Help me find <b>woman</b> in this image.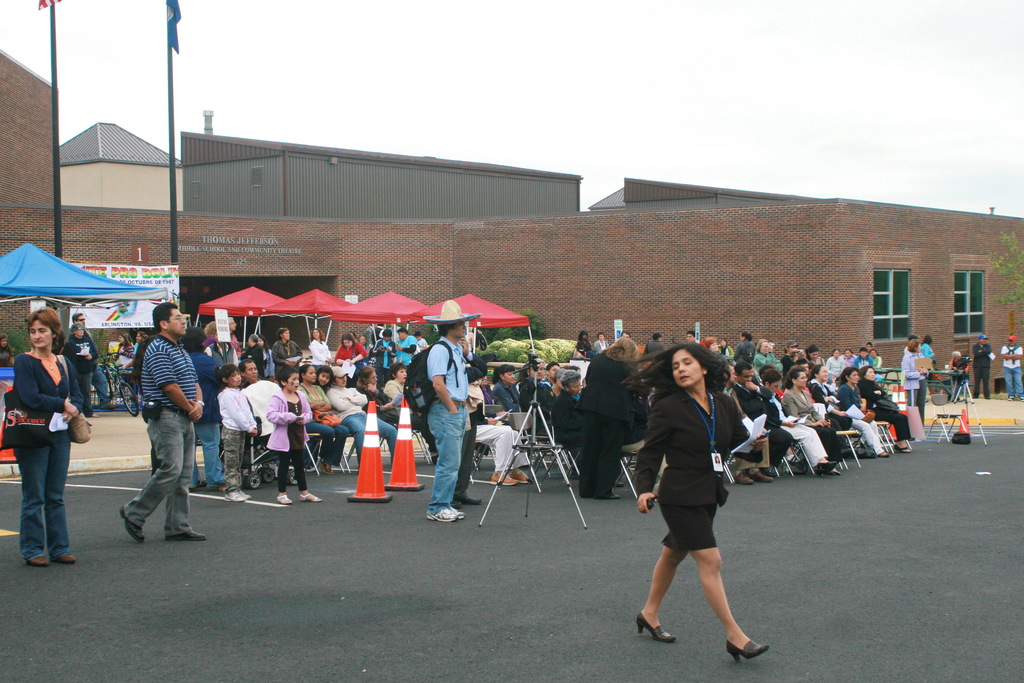
Found it: 9:306:92:572.
